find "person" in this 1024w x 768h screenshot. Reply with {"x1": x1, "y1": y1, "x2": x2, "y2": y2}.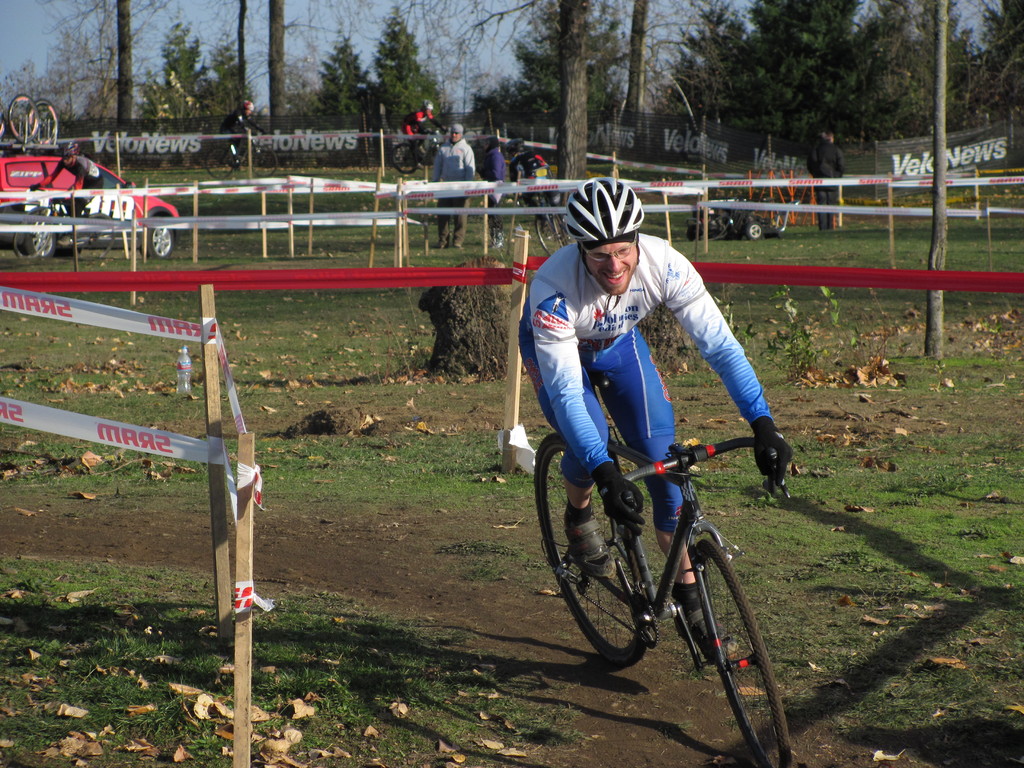
{"x1": 503, "y1": 137, "x2": 560, "y2": 227}.
